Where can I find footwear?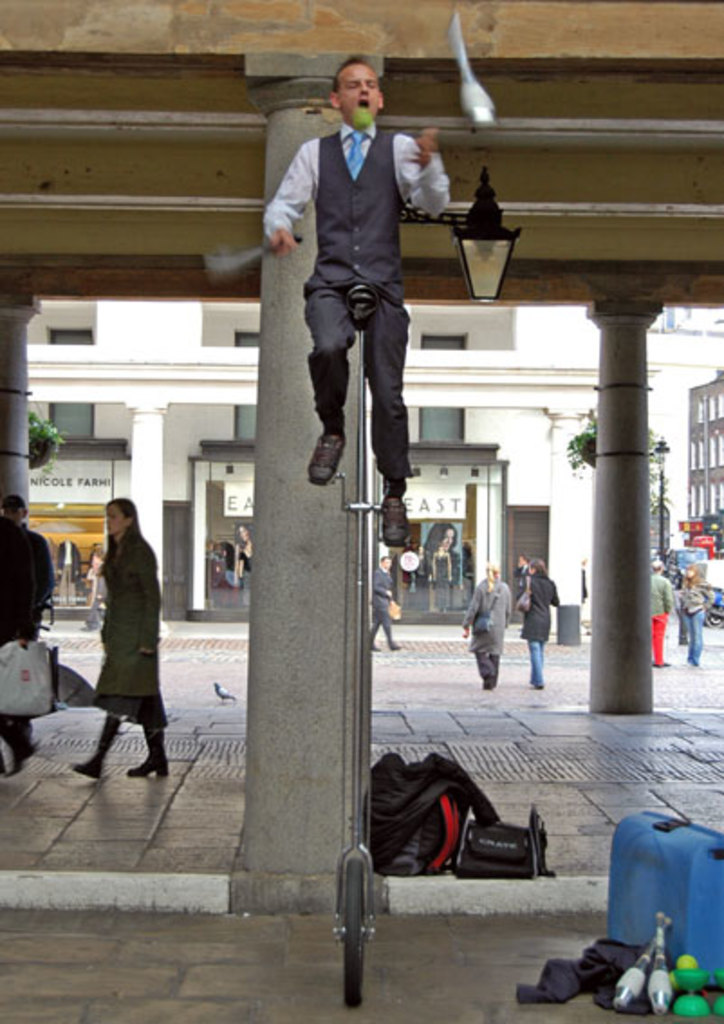
You can find it at bbox=[377, 480, 413, 542].
